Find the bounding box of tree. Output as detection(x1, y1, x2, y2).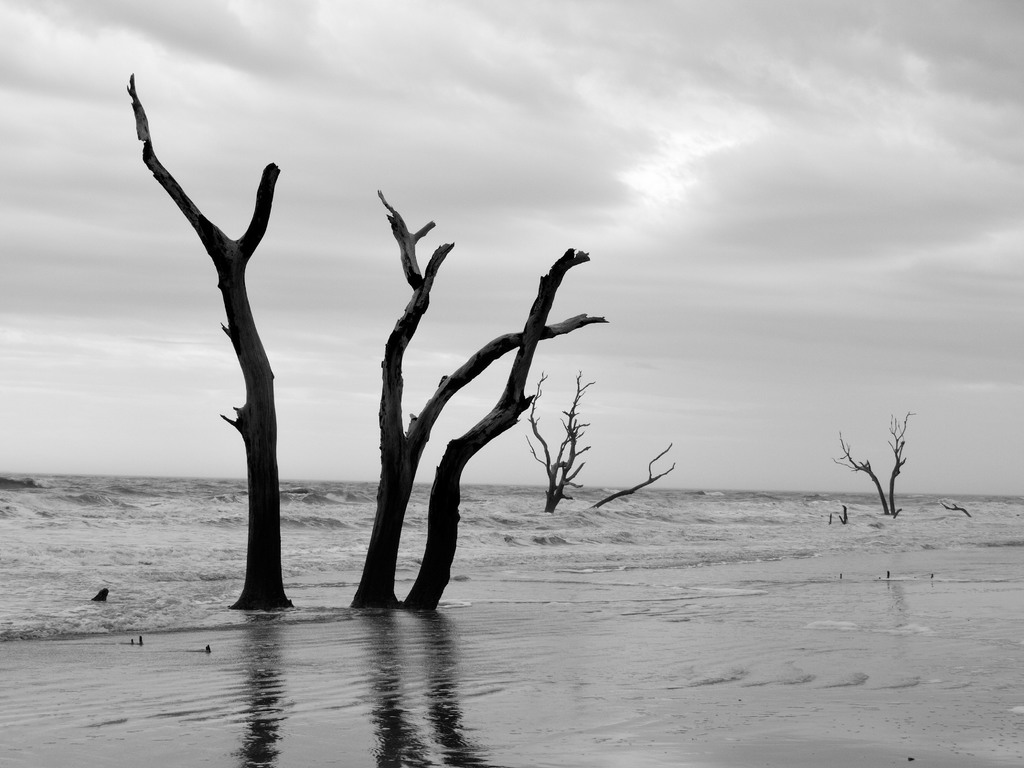
detection(826, 404, 918, 515).
